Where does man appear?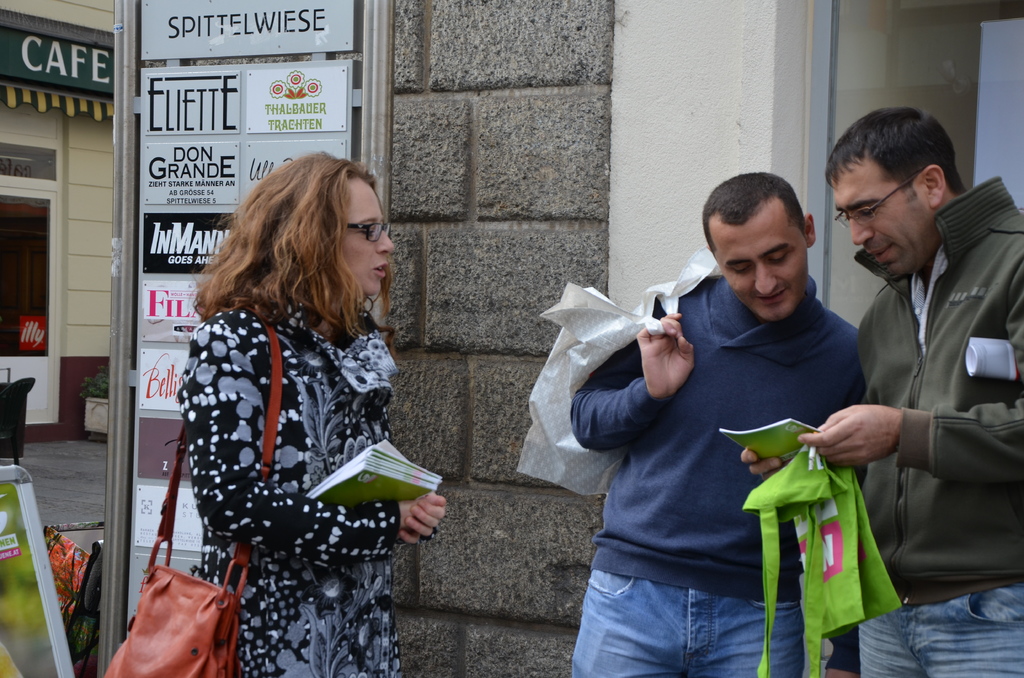
Appears at <region>804, 99, 1018, 675</region>.
